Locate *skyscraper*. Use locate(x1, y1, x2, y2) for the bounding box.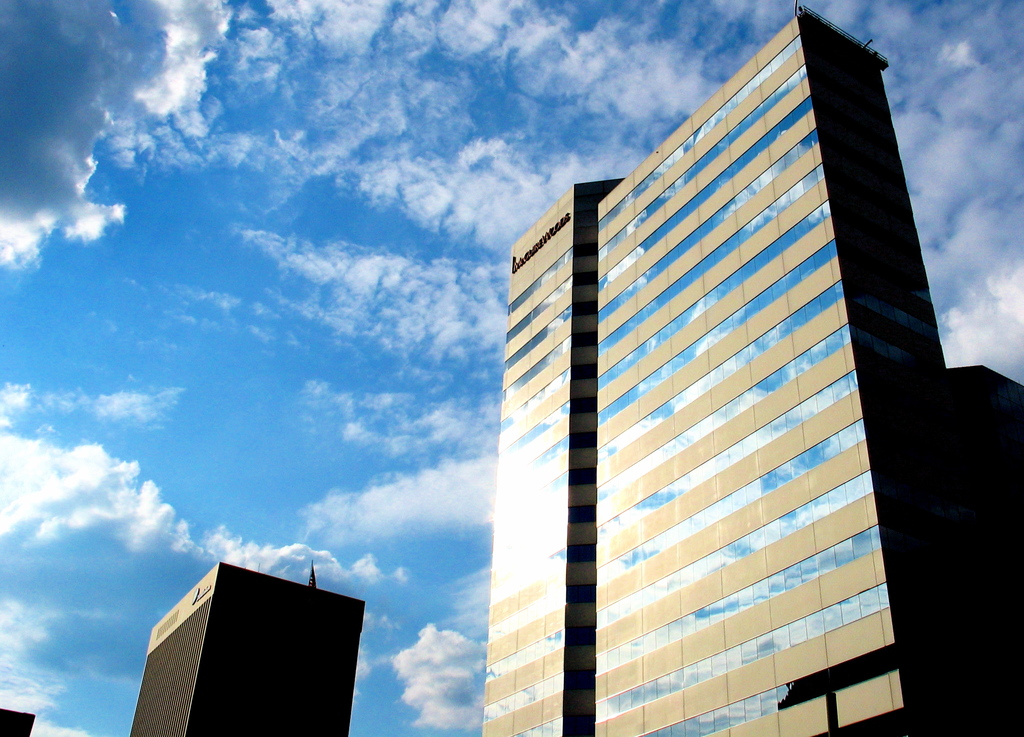
locate(134, 559, 361, 736).
